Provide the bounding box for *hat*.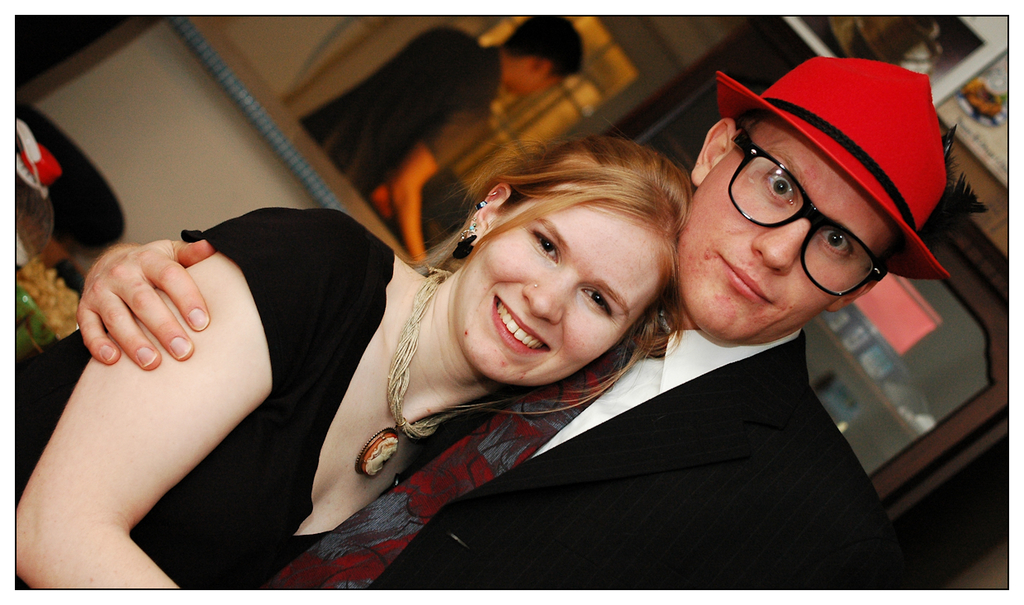
(left=716, top=54, right=953, bottom=282).
